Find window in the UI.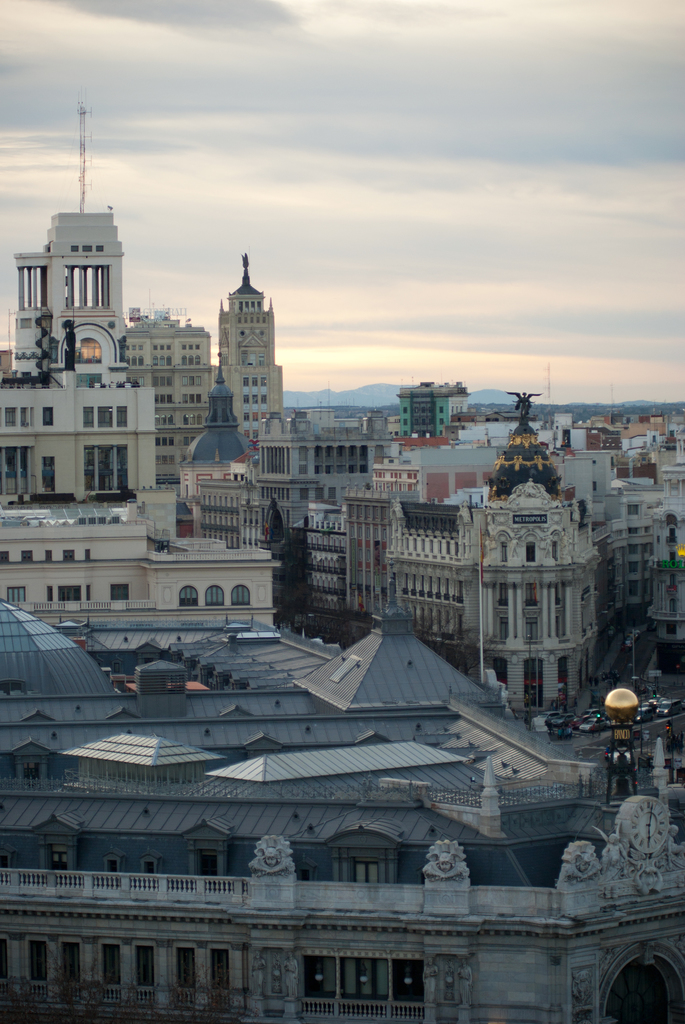
UI element at pyautogui.locateOnScreen(3, 408, 19, 427).
